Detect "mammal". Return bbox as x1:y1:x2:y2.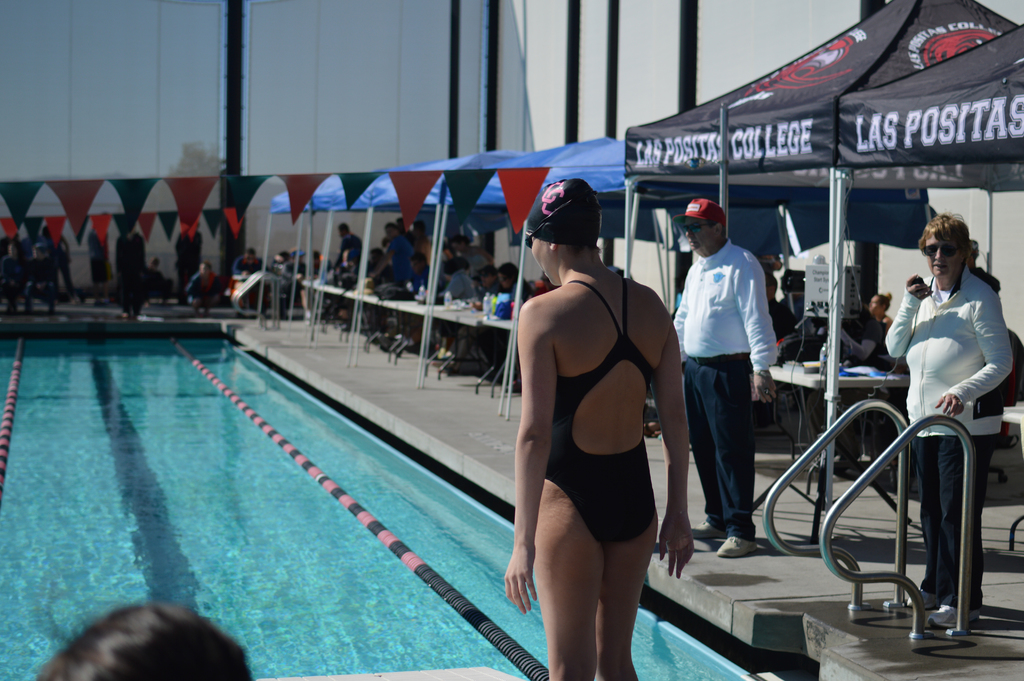
500:173:692:680.
